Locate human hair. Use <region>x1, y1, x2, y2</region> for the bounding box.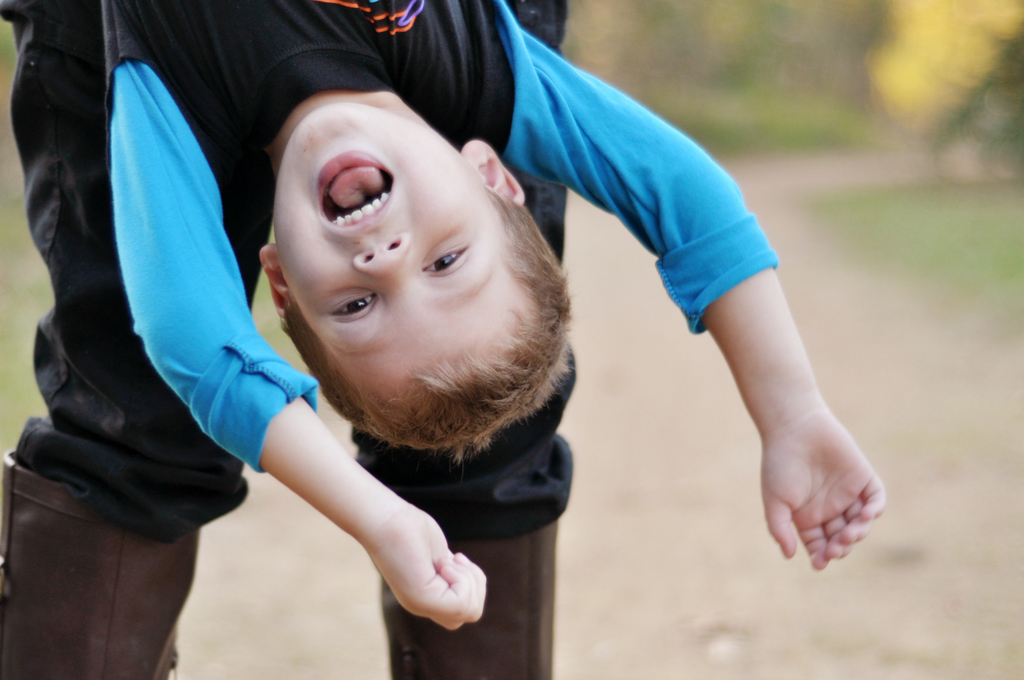
<region>274, 190, 576, 450</region>.
